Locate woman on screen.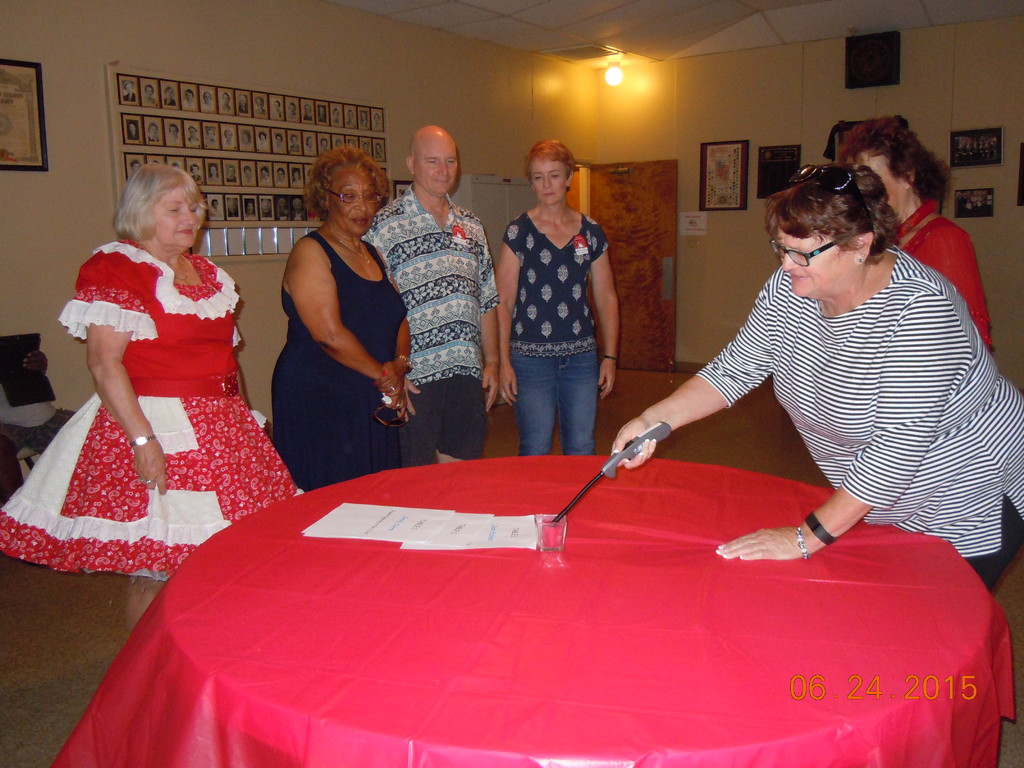
On screen at box=[835, 116, 997, 357].
